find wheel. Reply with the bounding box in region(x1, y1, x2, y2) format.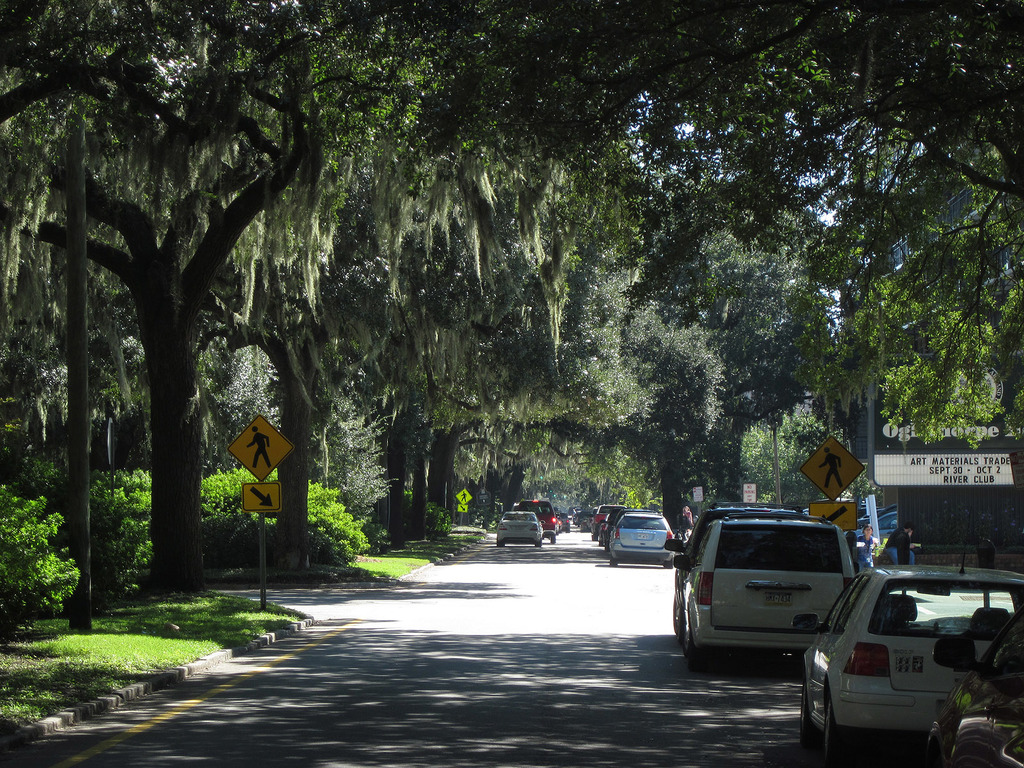
region(530, 542, 540, 547).
